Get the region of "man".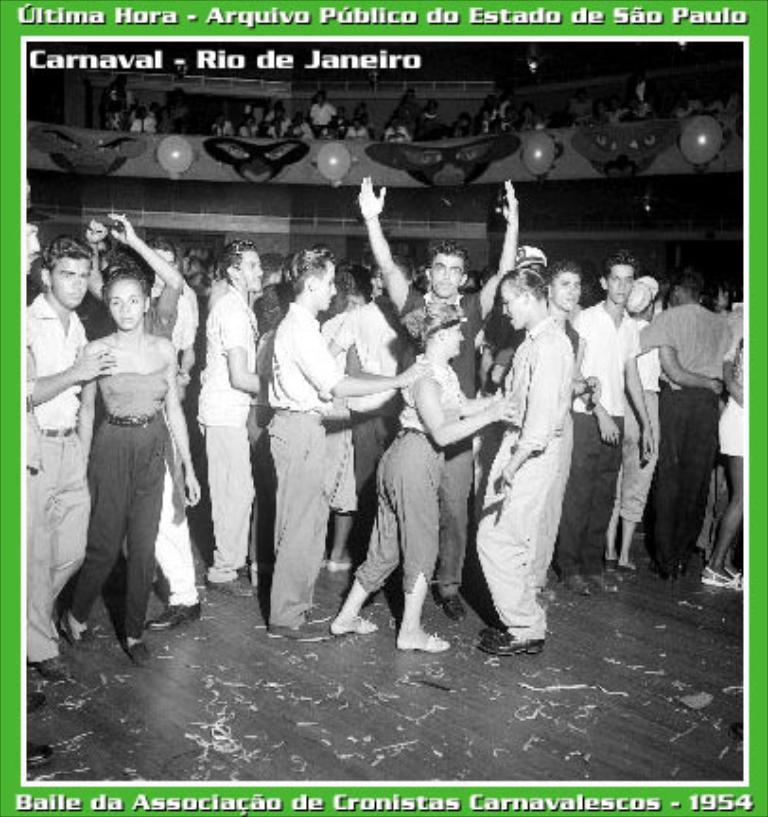
bbox=[185, 233, 253, 590].
